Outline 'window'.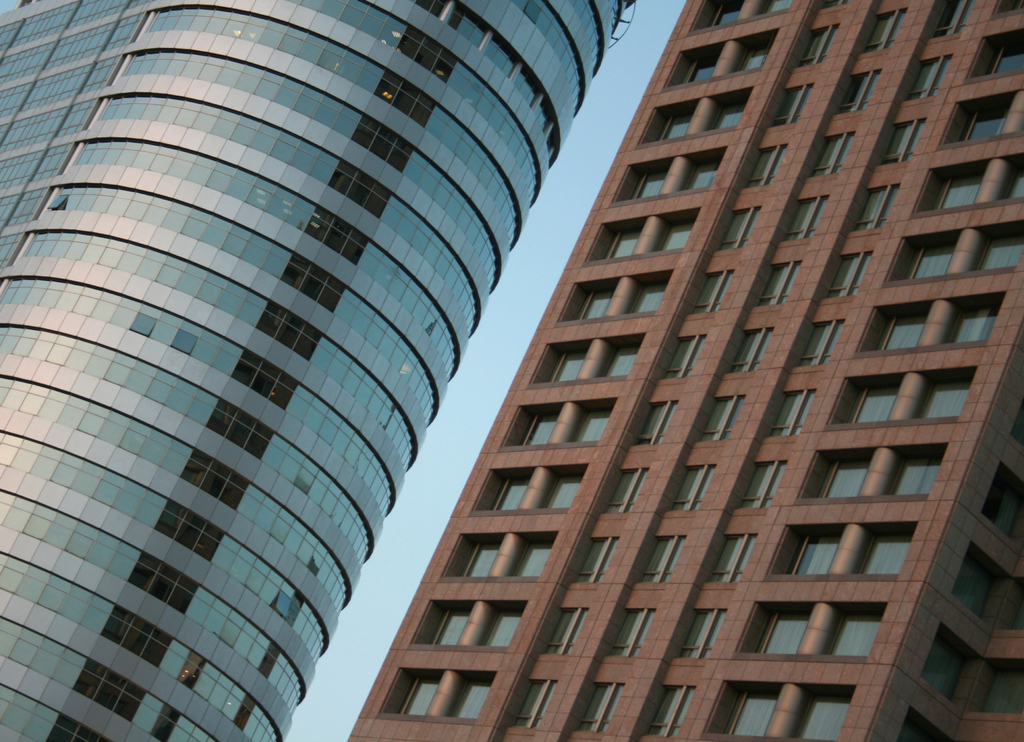
Outline: (683,157,721,189).
